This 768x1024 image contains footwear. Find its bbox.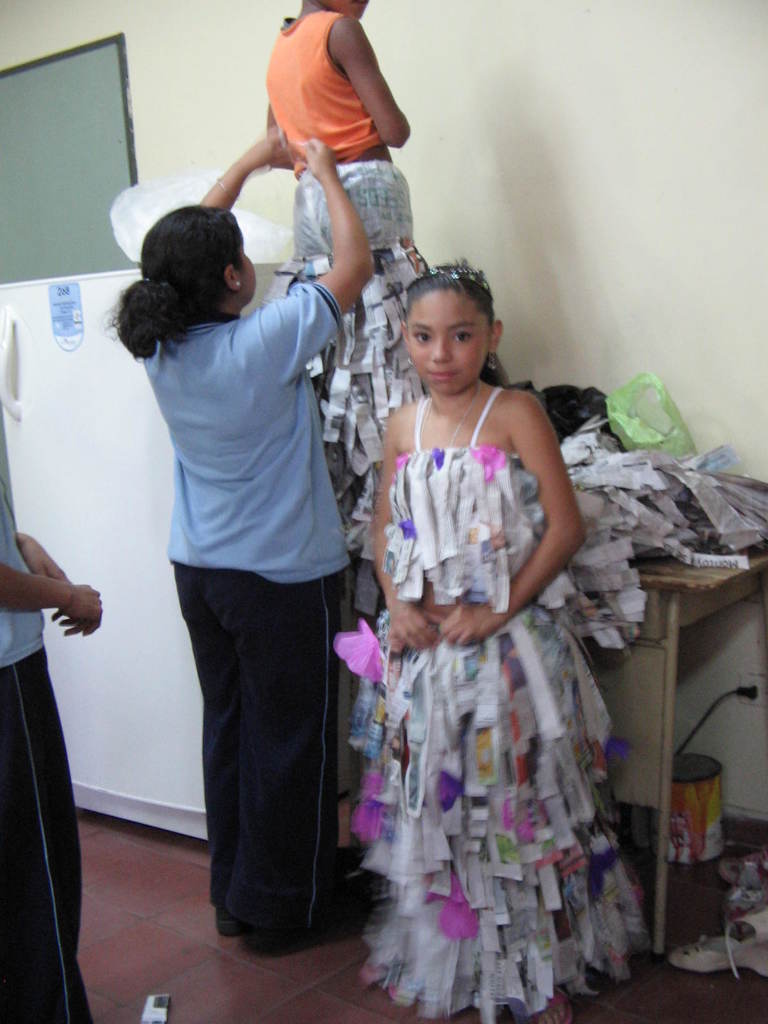
718:845:767:885.
